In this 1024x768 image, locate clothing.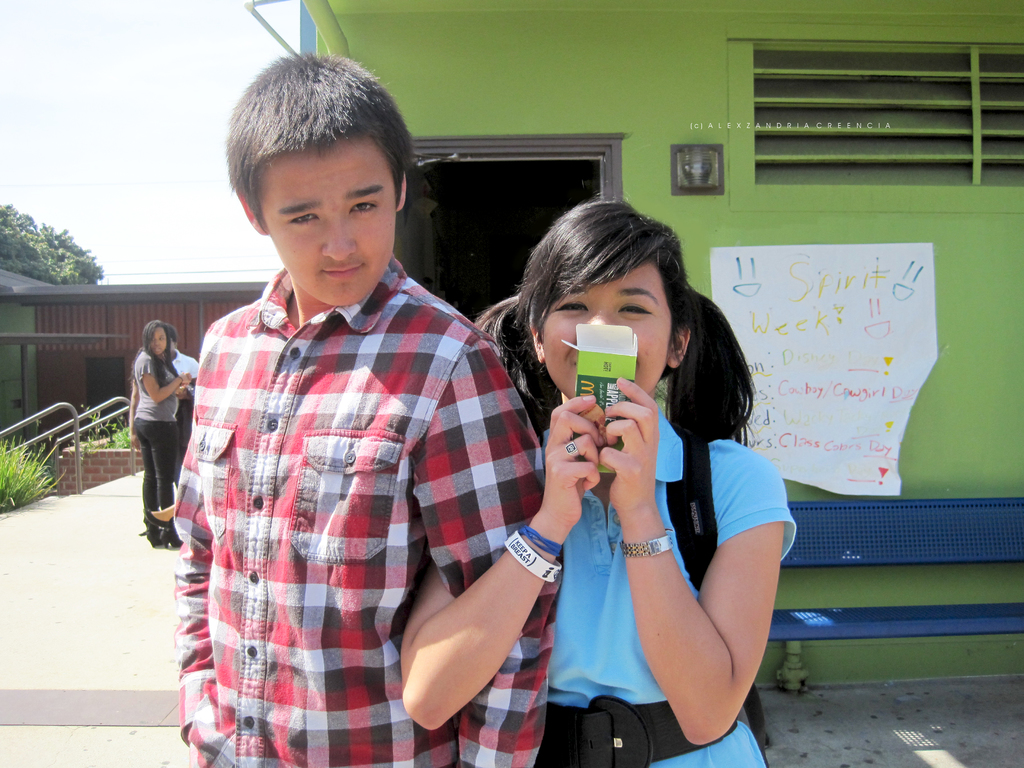
Bounding box: bbox=(166, 218, 515, 767).
